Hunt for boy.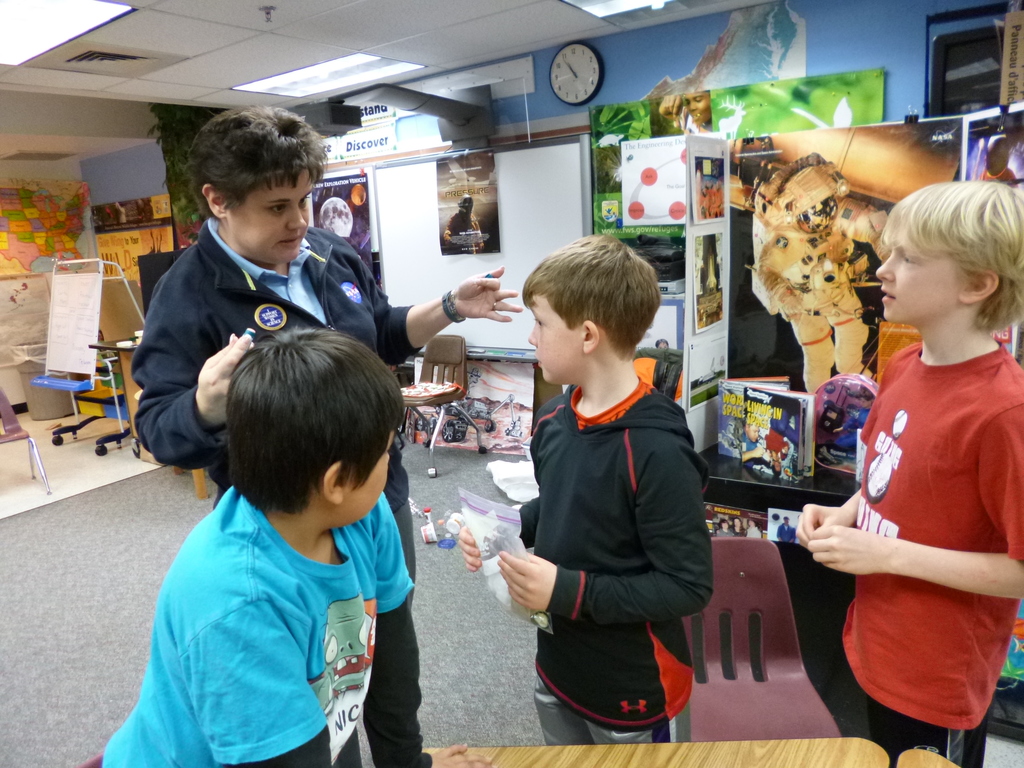
Hunted down at detection(788, 173, 1023, 767).
